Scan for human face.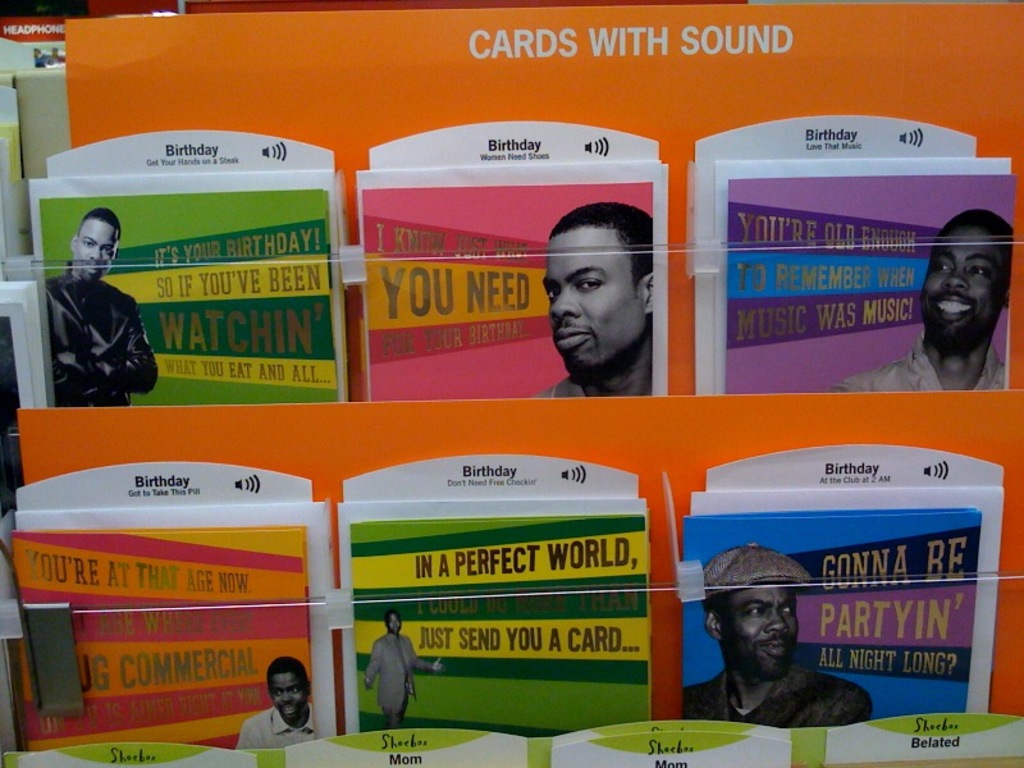
Scan result: 265, 672, 306, 718.
